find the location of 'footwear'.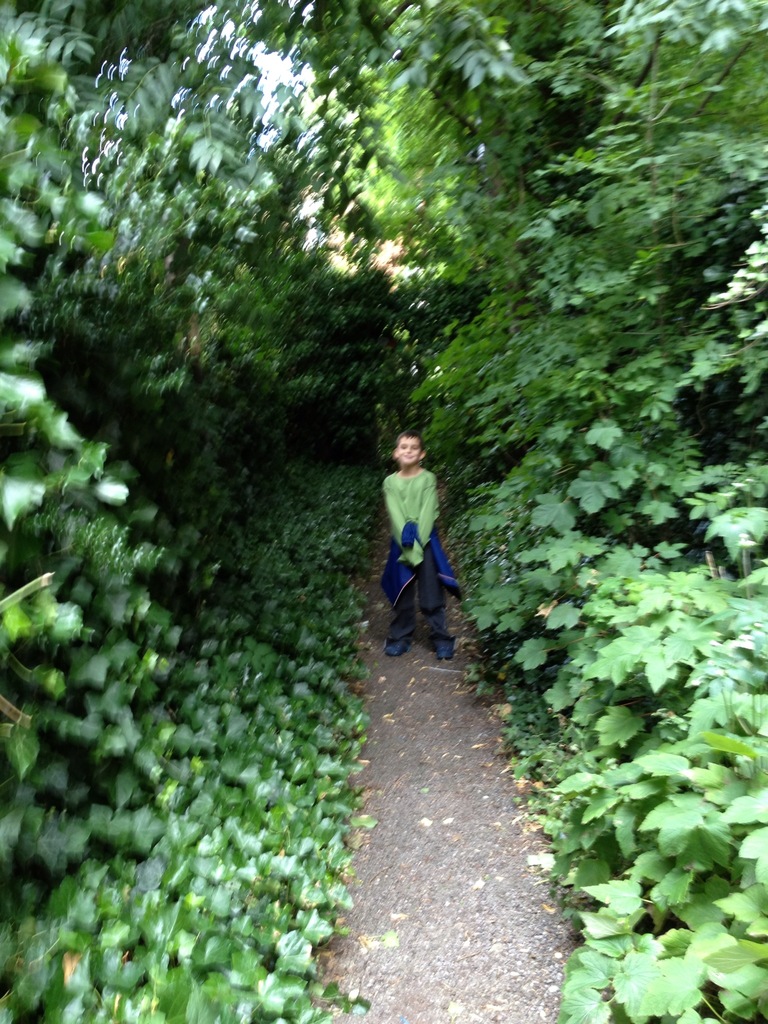
Location: BBox(387, 636, 415, 655).
